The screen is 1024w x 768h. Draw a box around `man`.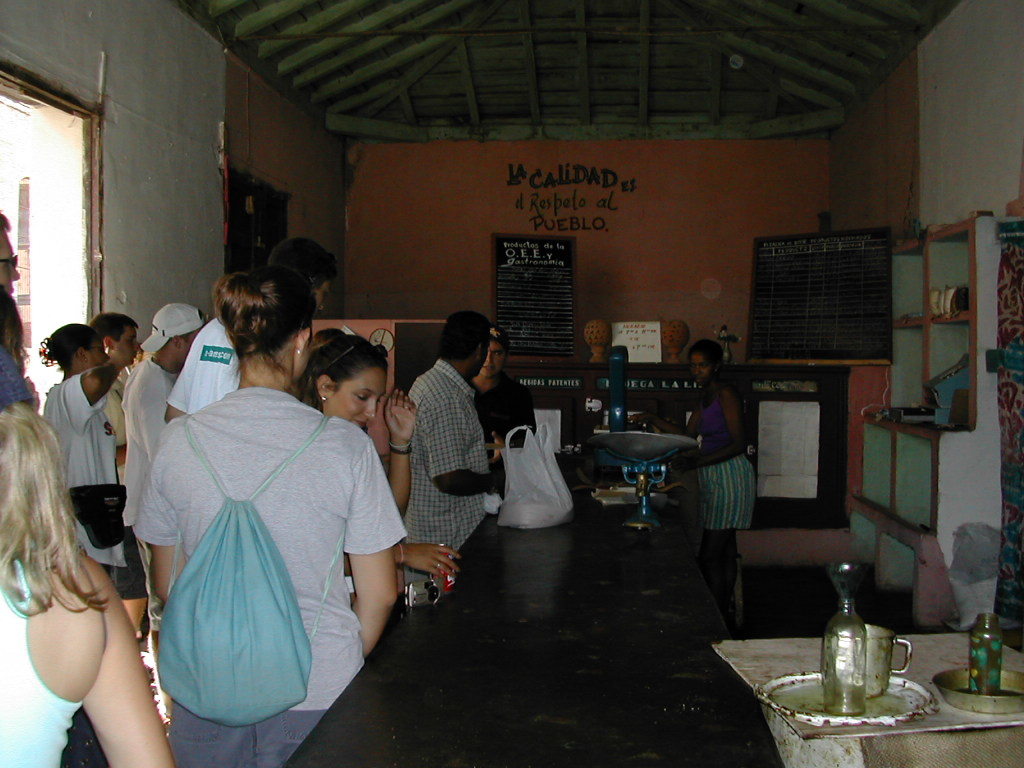
x1=393, y1=302, x2=505, y2=561.
